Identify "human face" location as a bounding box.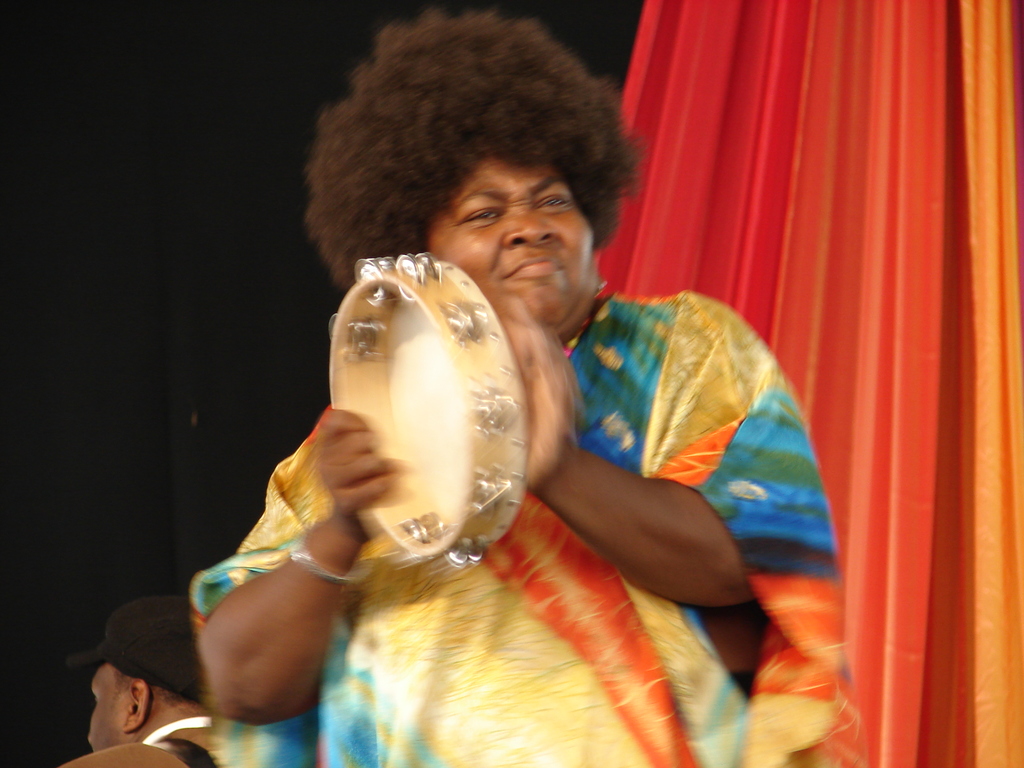
bbox=[426, 148, 598, 327].
